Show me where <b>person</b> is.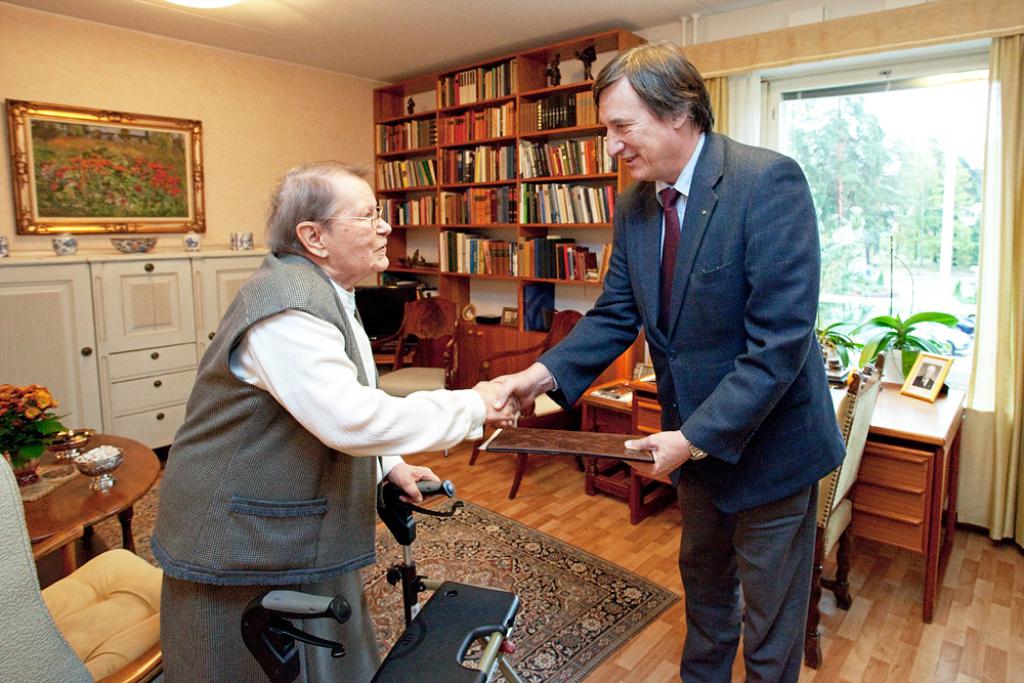
<b>person</b> is at Rect(166, 138, 473, 658).
